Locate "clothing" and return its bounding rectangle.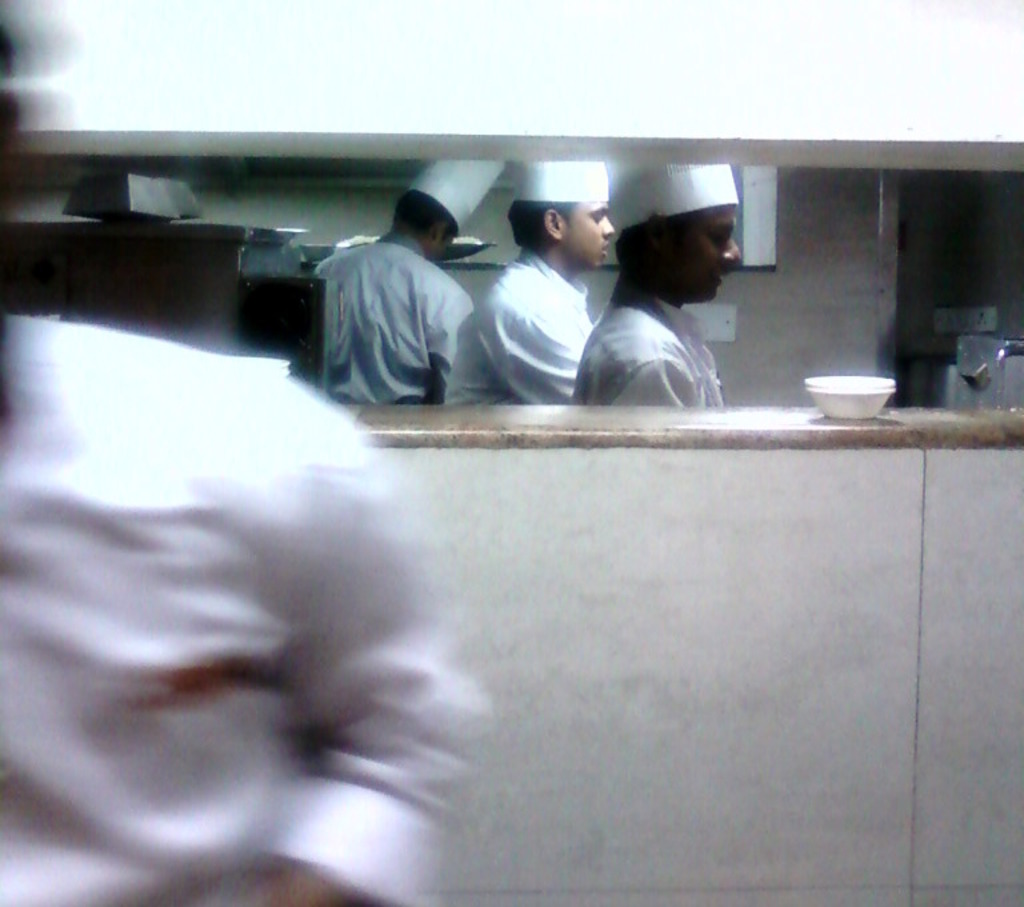
321 243 481 396.
